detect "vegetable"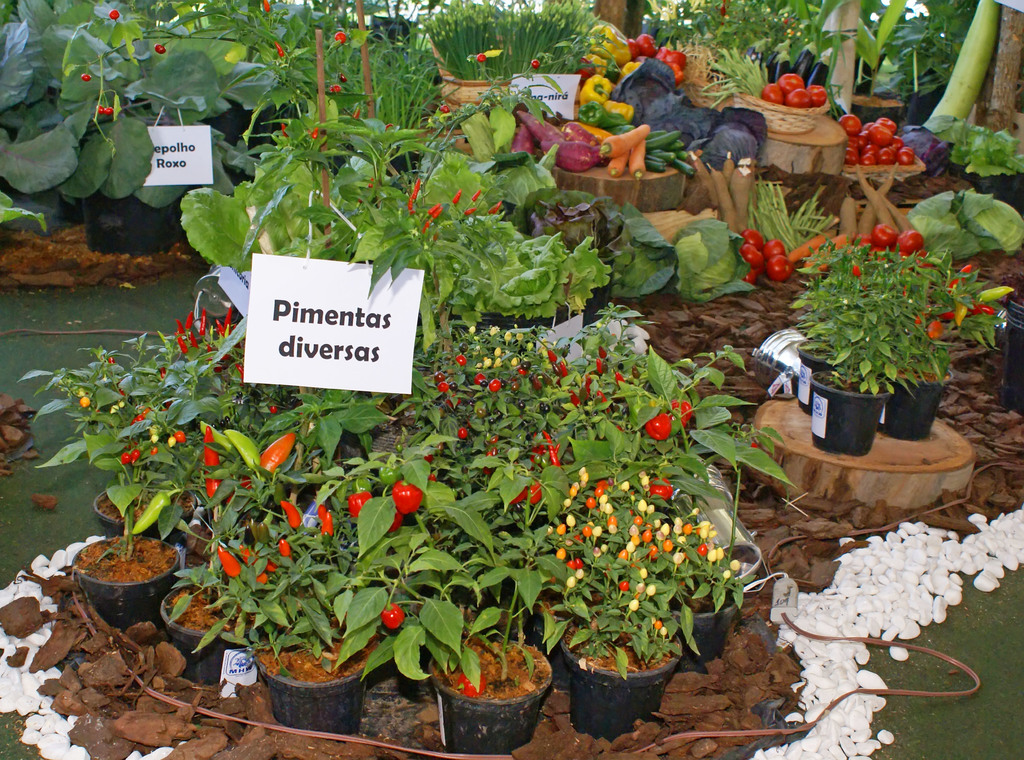
<bbox>331, 83, 341, 96</bbox>
